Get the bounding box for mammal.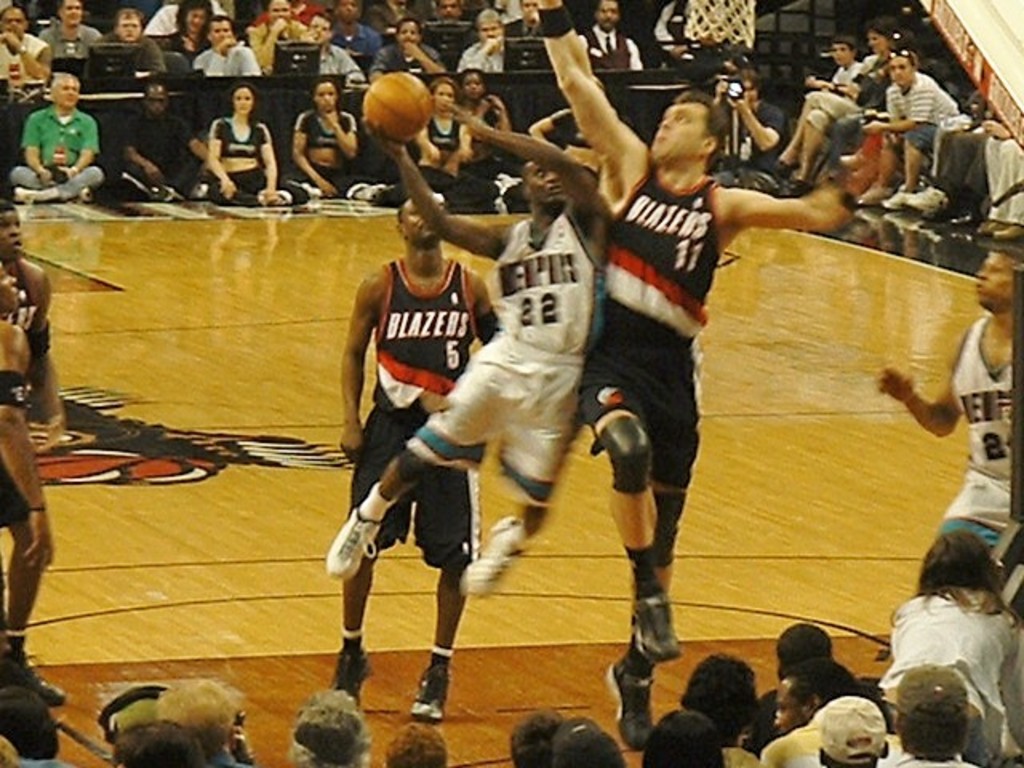
[left=147, top=675, right=251, bottom=766].
